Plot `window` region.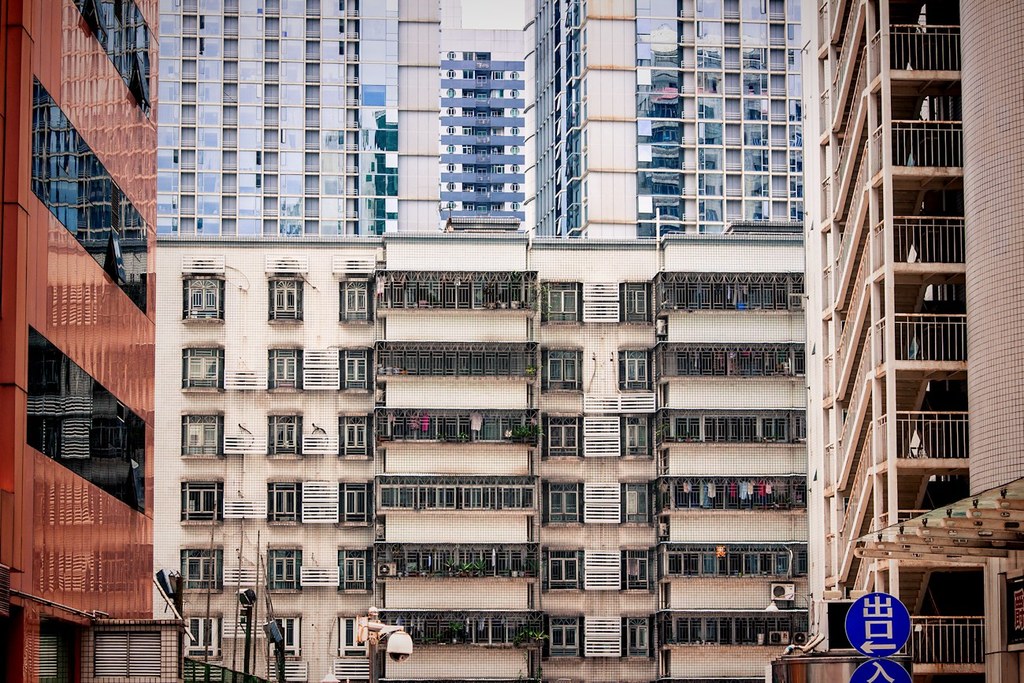
Plotted at x1=540 y1=290 x2=581 y2=317.
